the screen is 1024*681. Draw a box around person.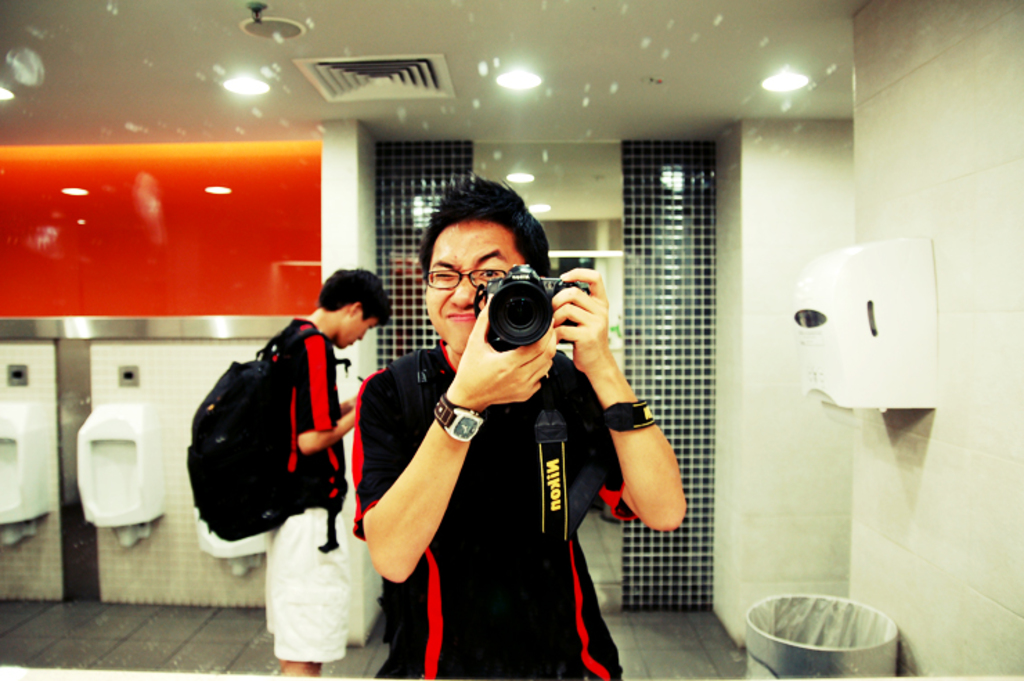
box(347, 197, 670, 680).
